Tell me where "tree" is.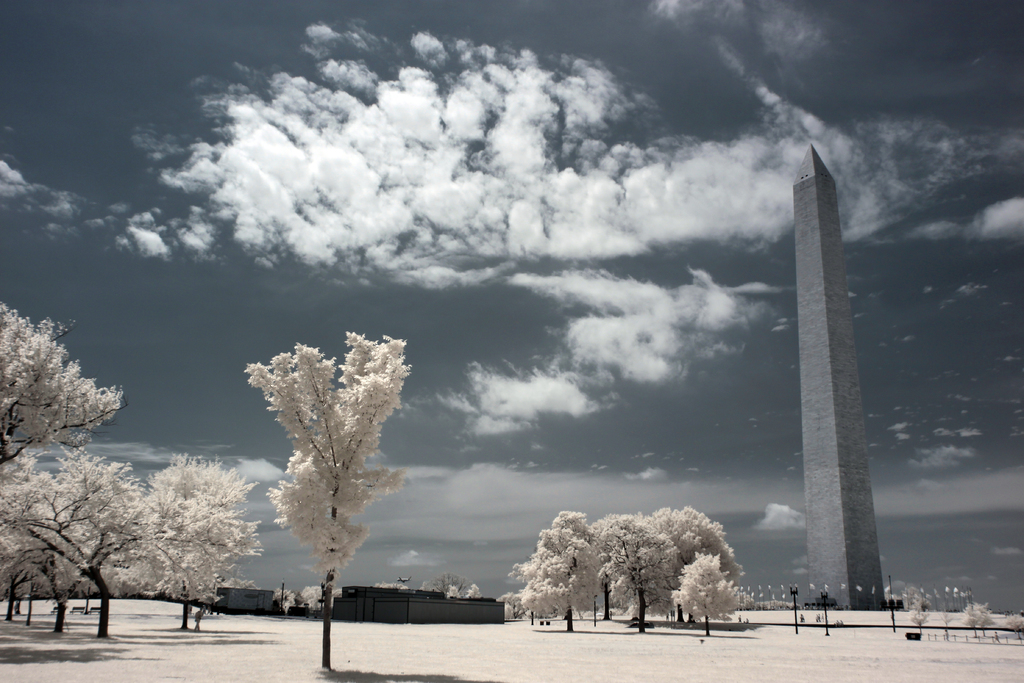
"tree" is at 301/586/321/608.
